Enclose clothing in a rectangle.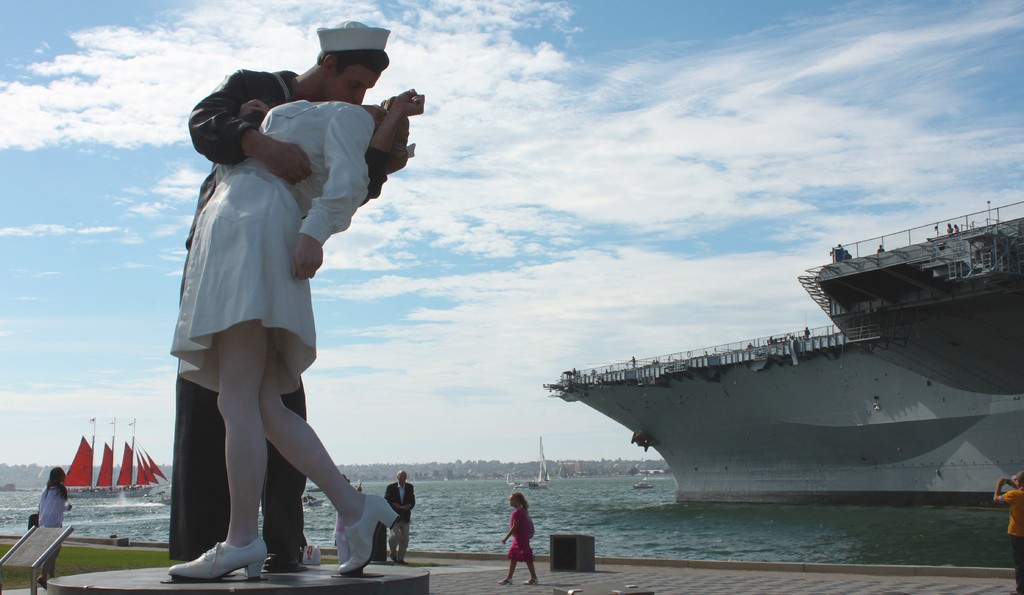
rect(39, 480, 68, 576).
